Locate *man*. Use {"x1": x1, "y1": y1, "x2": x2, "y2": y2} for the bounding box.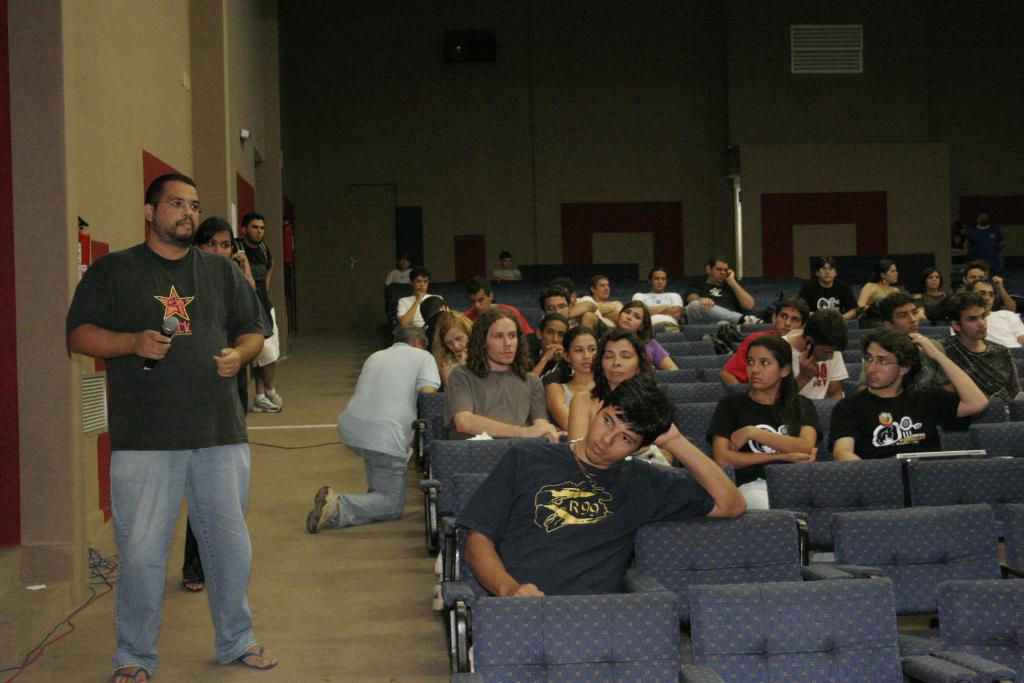
{"x1": 542, "y1": 289, "x2": 601, "y2": 327}.
